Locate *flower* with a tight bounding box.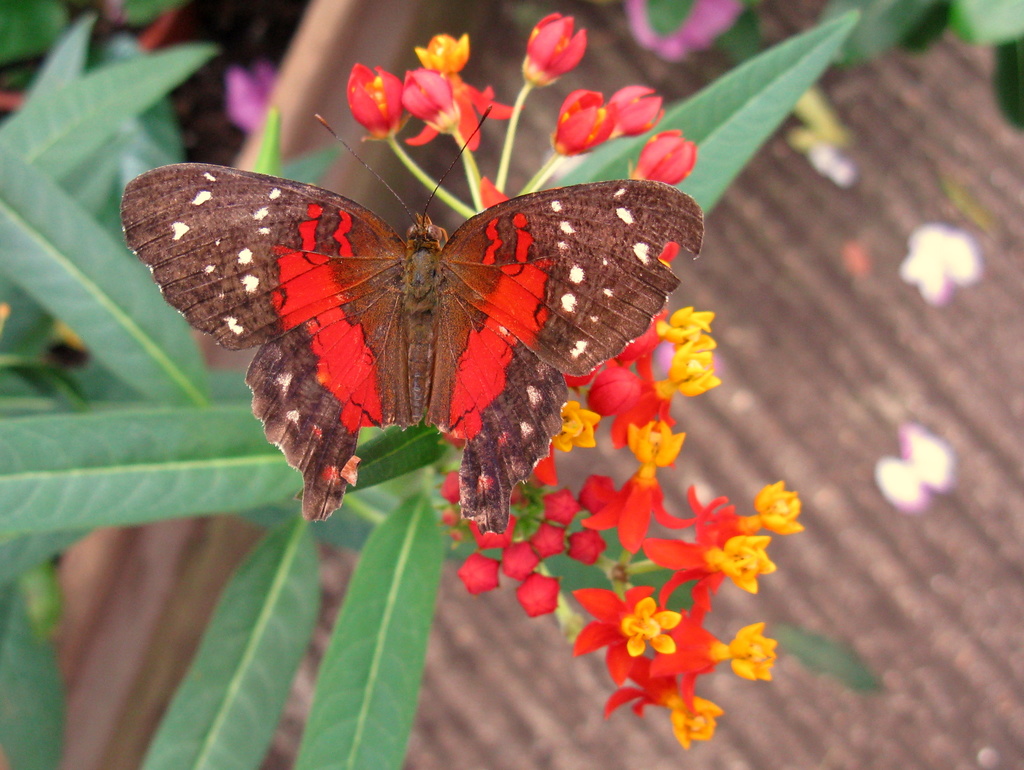
l=604, t=77, r=662, b=145.
